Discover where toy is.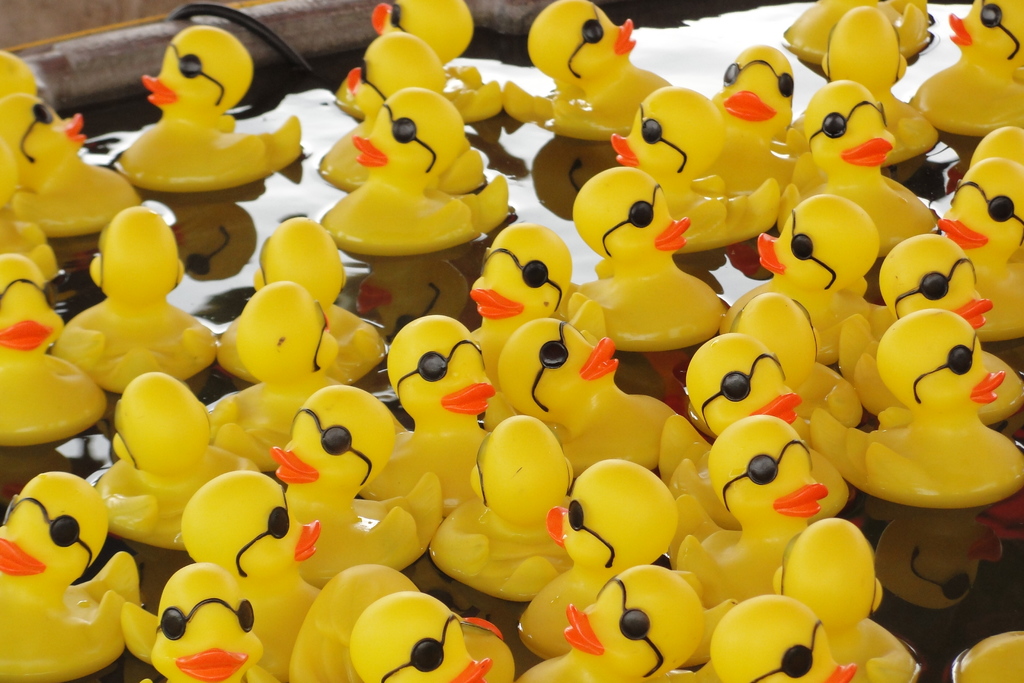
Discovered at bbox(551, 163, 729, 361).
